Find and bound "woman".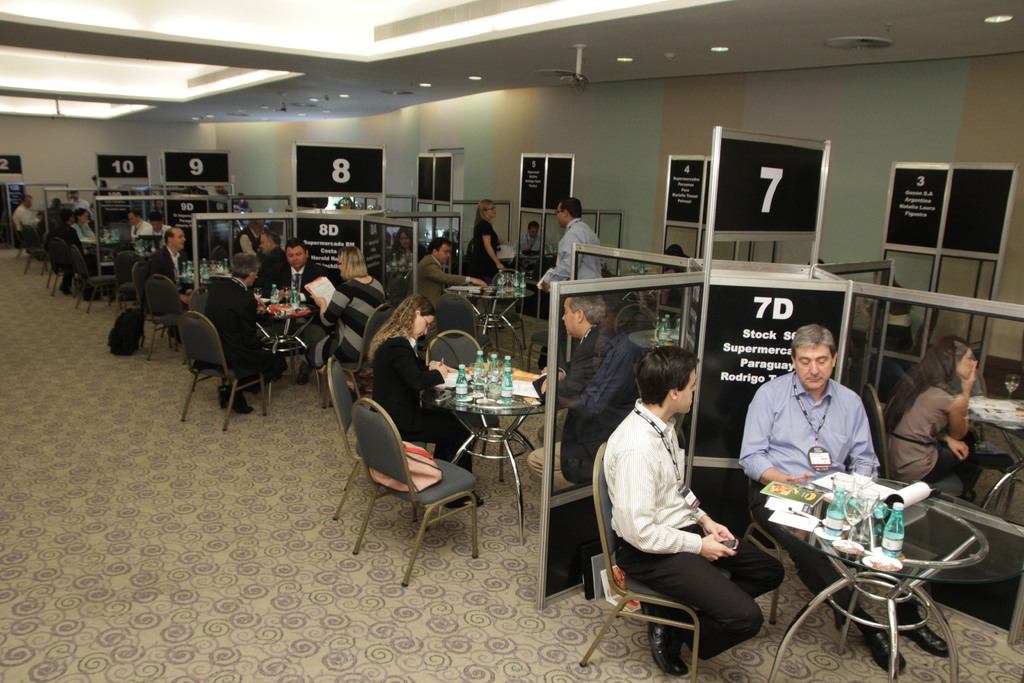
Bound: [897, 322, 998, 507].
